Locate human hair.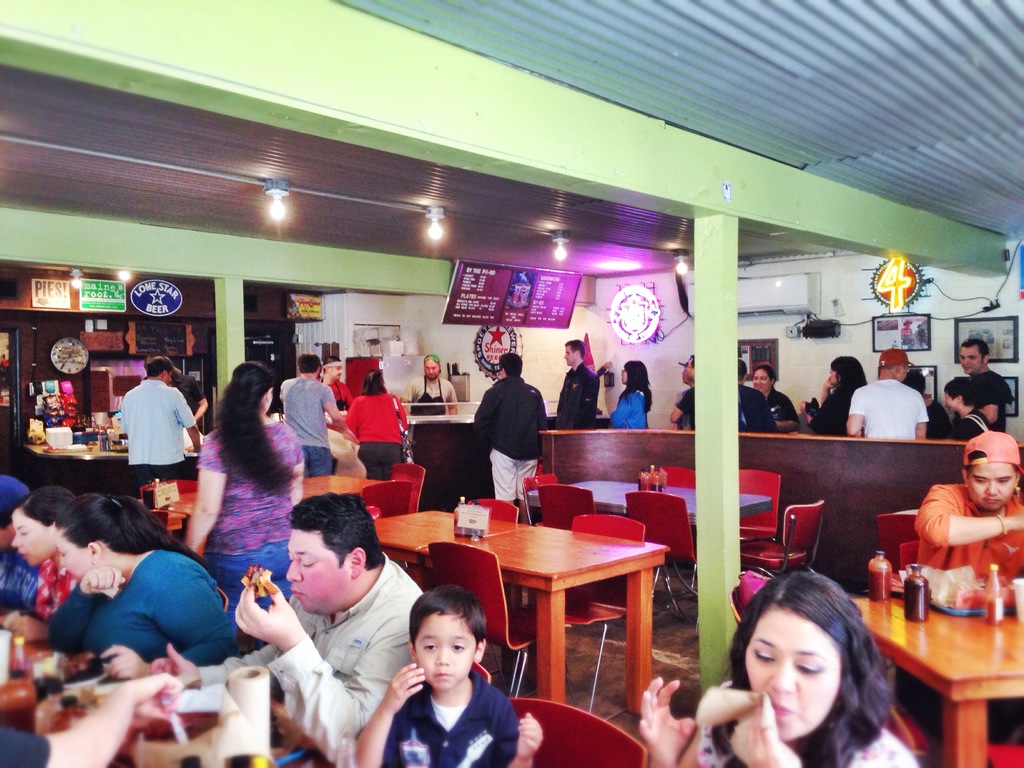
Bounding box: select_region(903, 367, 923, 395).
